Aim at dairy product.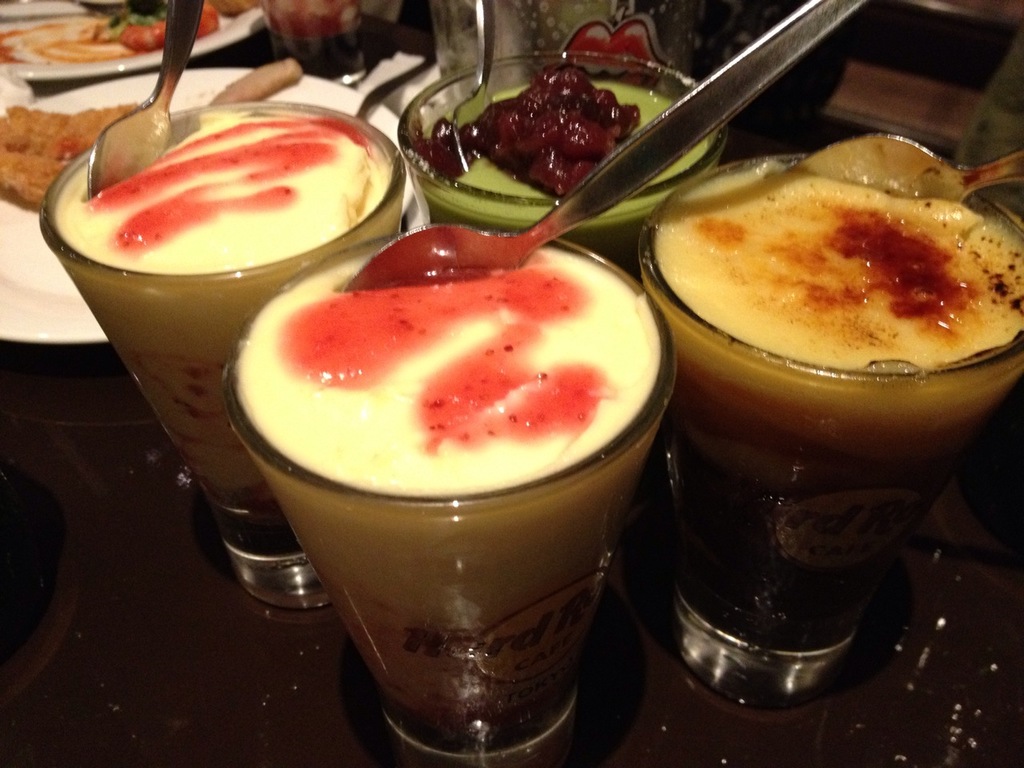
Aimed at <region>654, 158, 1023, 644</region>.
